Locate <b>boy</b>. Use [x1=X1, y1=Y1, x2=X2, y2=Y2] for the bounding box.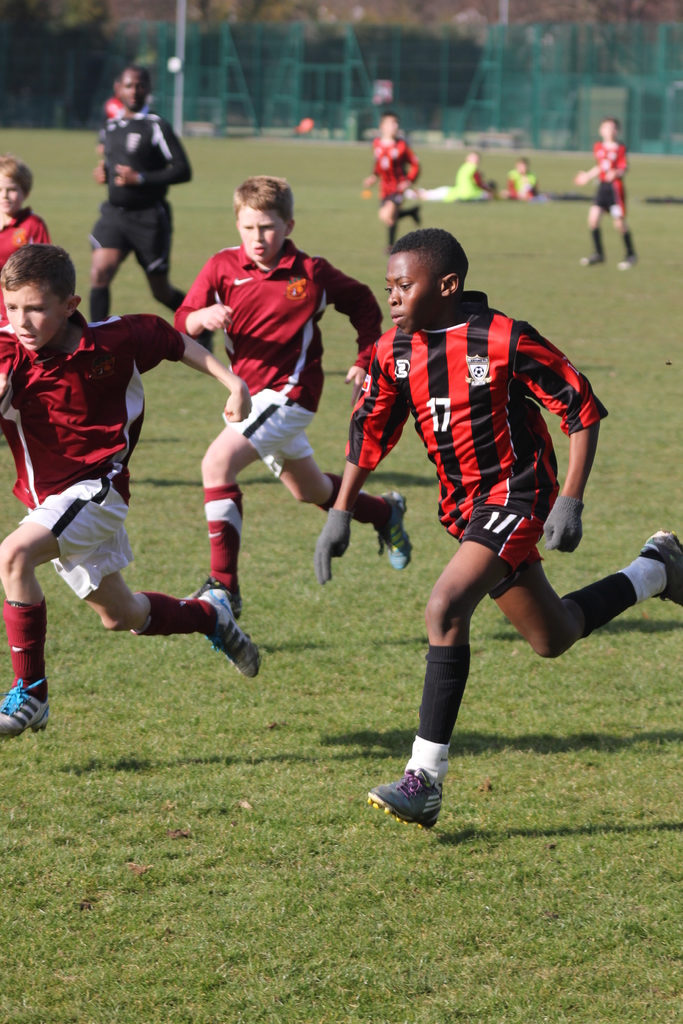
[x1=0, y1=243, x2=248, y2=702].
